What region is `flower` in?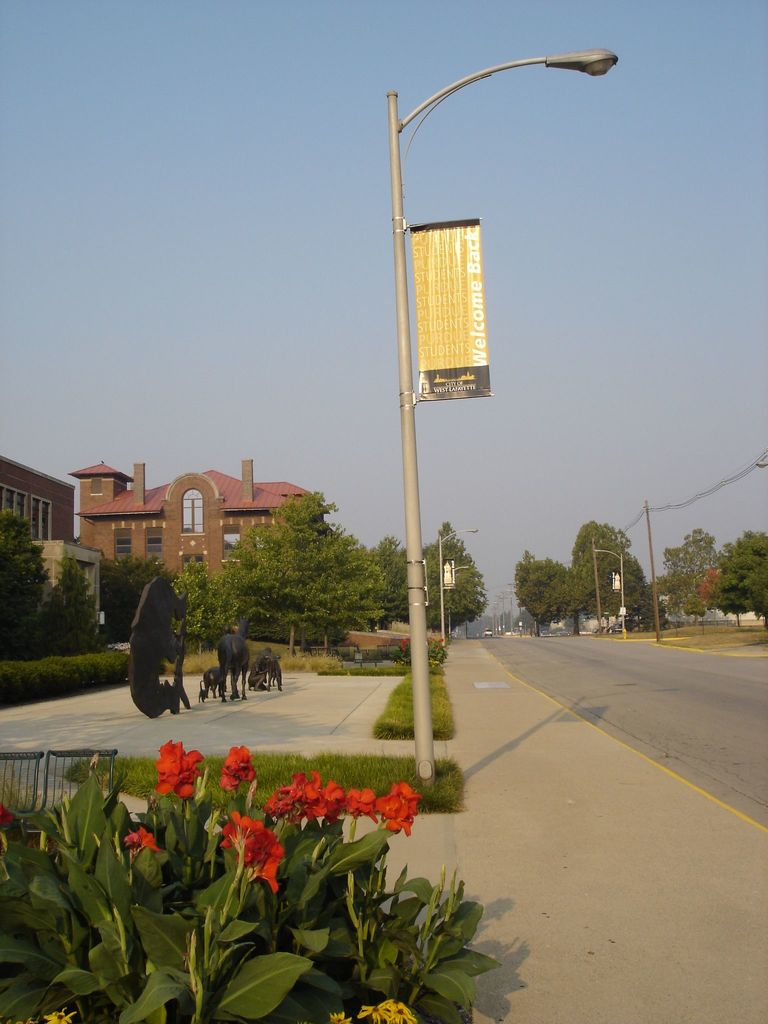
left=156, top=740, right=205, bottom=805.
